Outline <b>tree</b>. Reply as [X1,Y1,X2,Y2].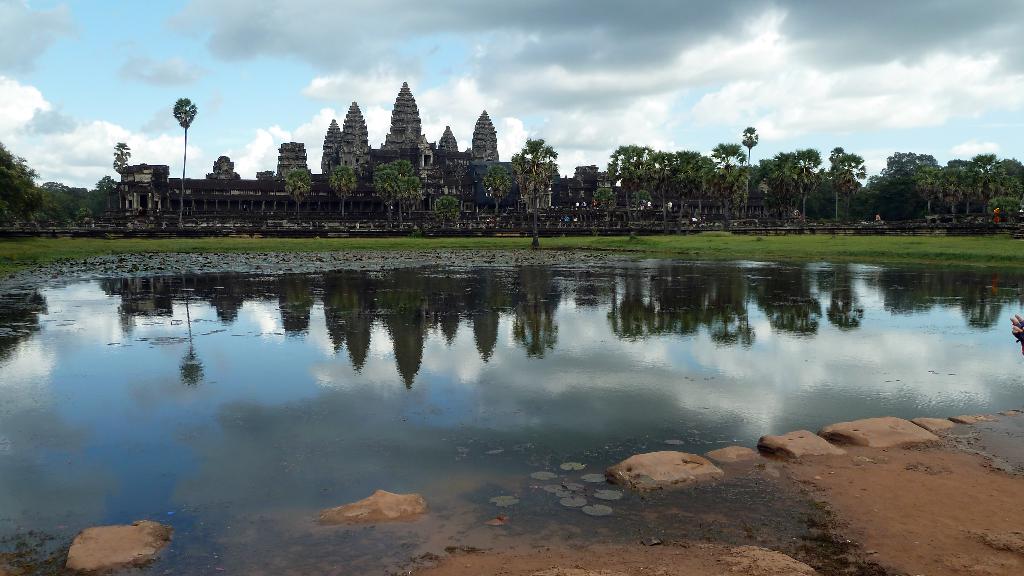
[996,154,1023,207].
